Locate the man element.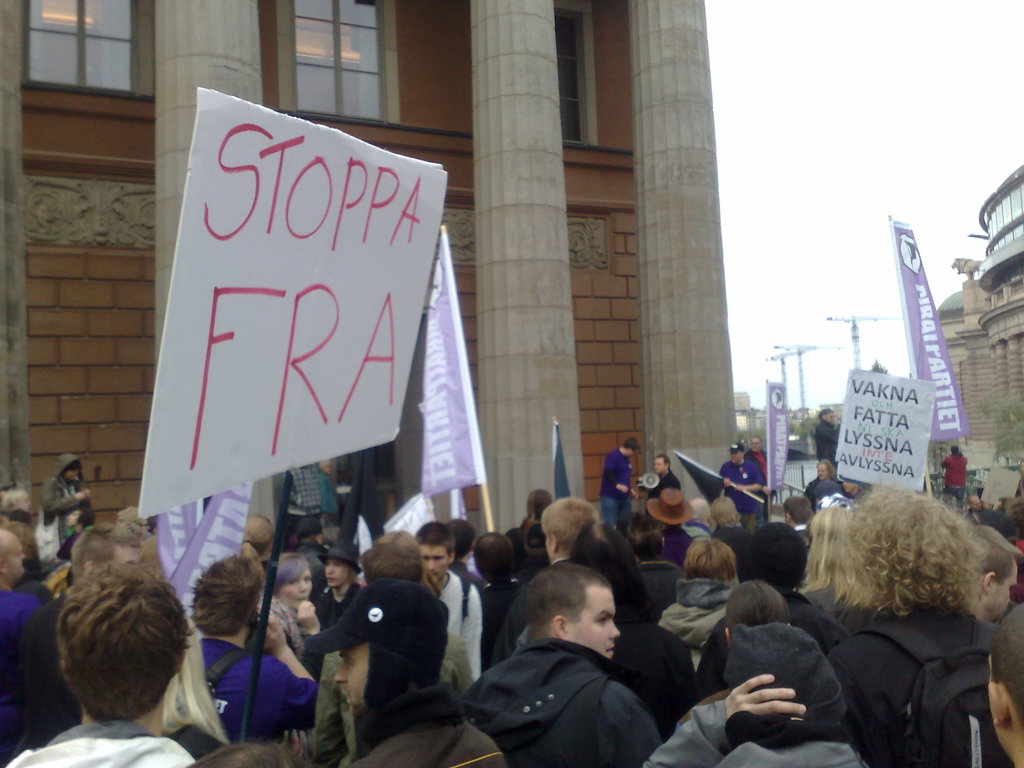
Element bbox: 939:445:970:504.
